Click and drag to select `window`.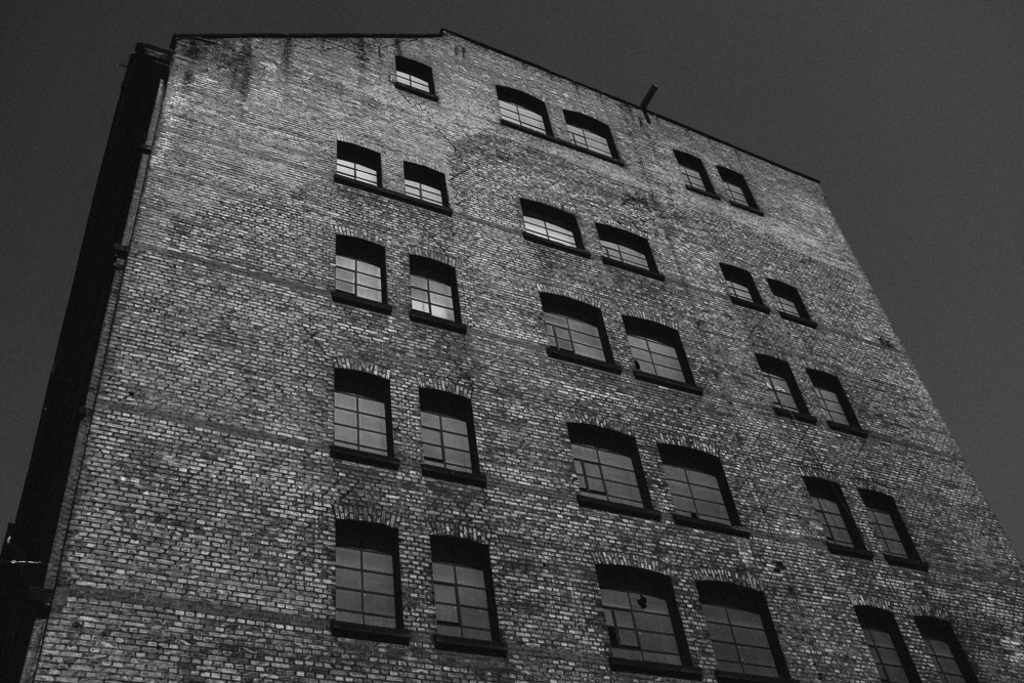
Selection: 722,263,770,311.
